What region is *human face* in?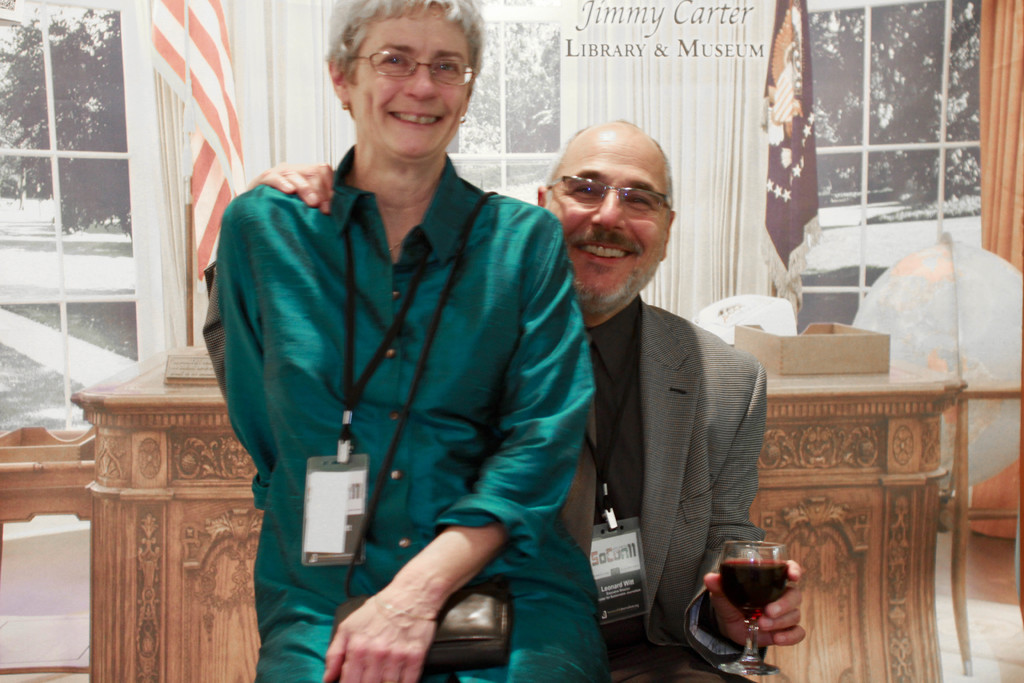
select_region(356, 7, 464, 157).
